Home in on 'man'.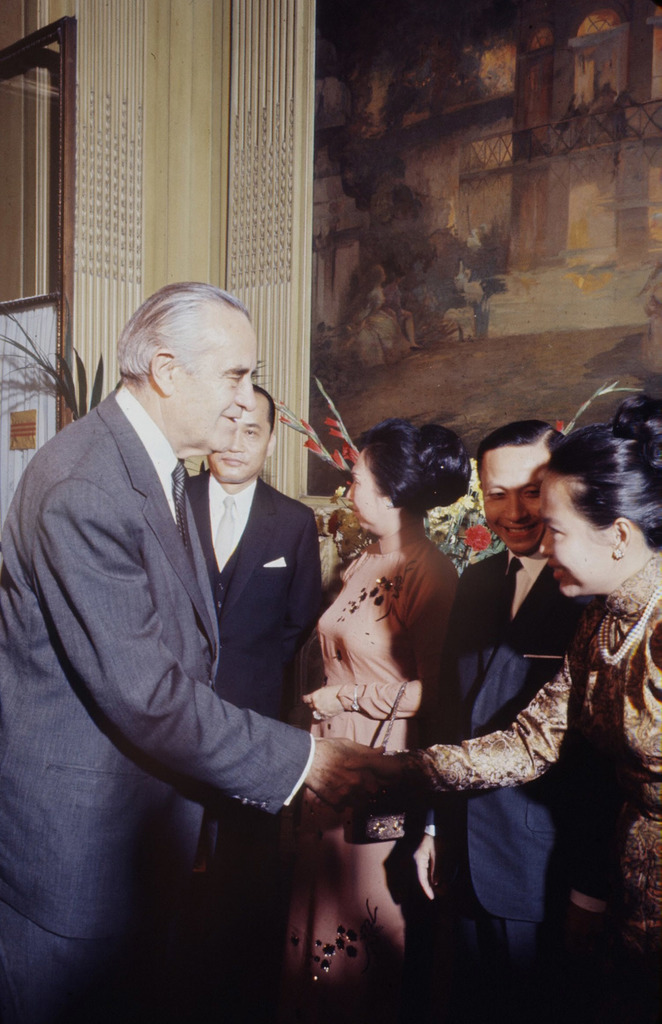
Homed in at rect(413, 418, 605, 1023).
